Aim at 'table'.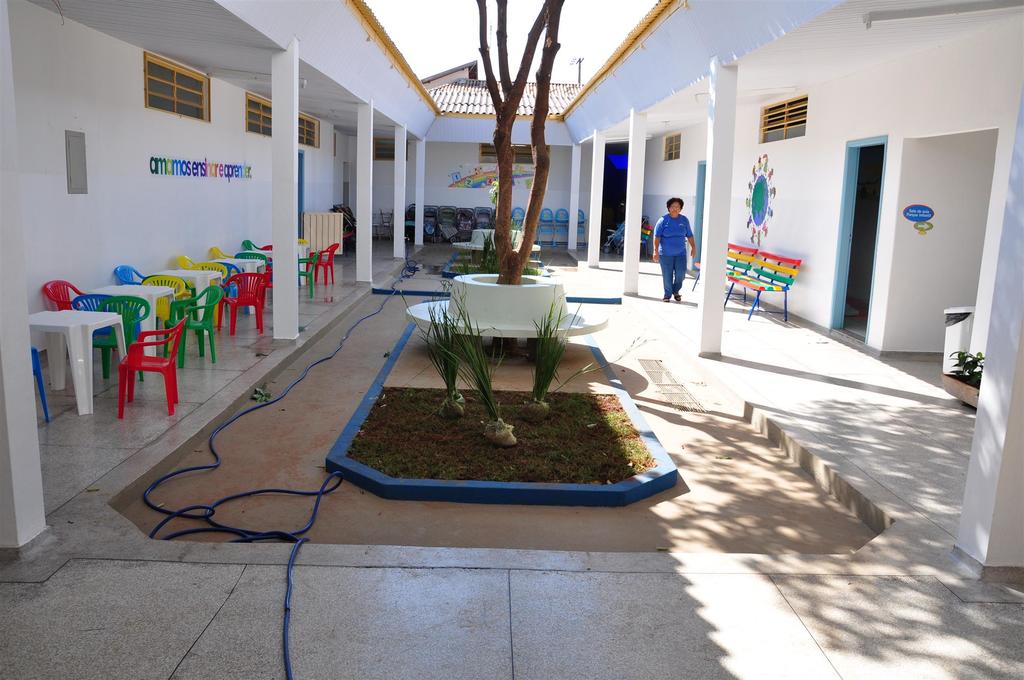
Aimed at detection(156, 268, 222, 332).
